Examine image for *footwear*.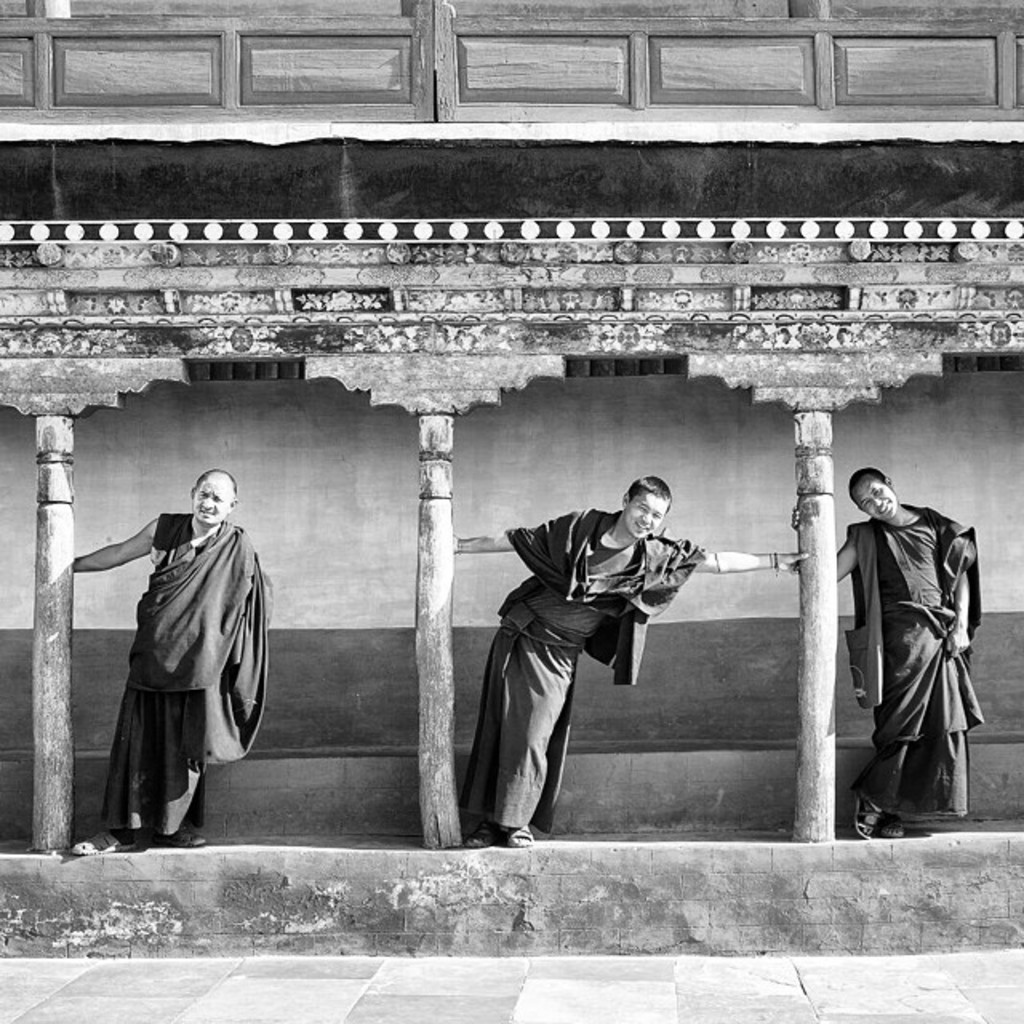
Examination result: detection(882, 816, 902, 840).
